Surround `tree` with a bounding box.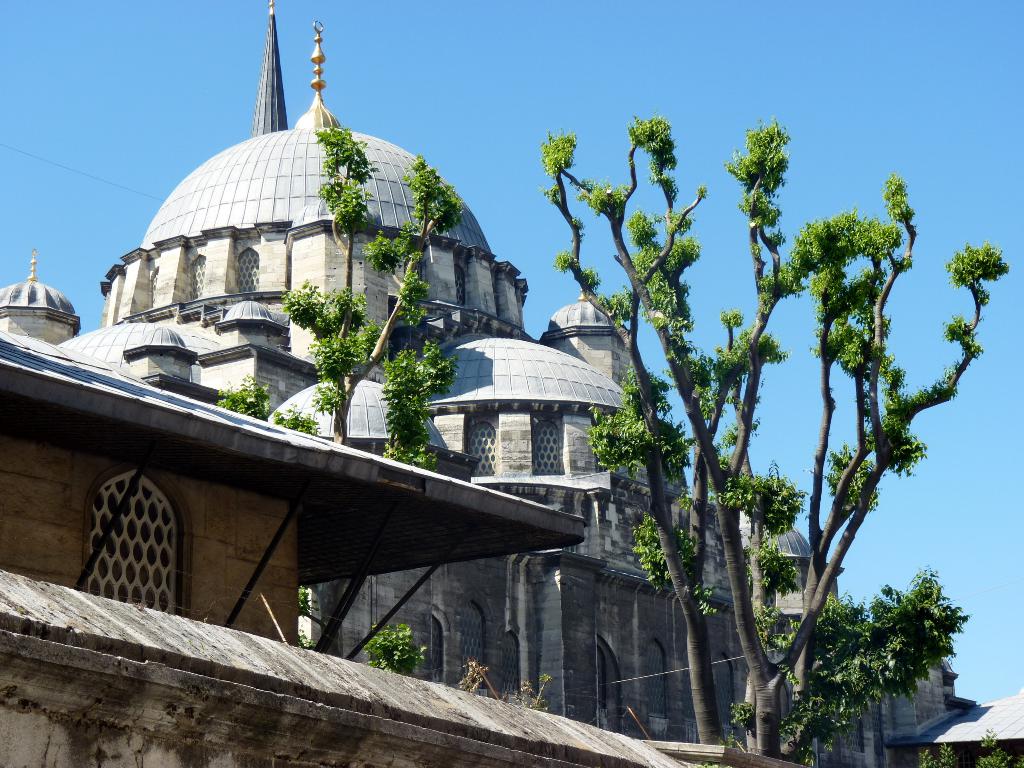
select_region(216, 118, 469, 482).
